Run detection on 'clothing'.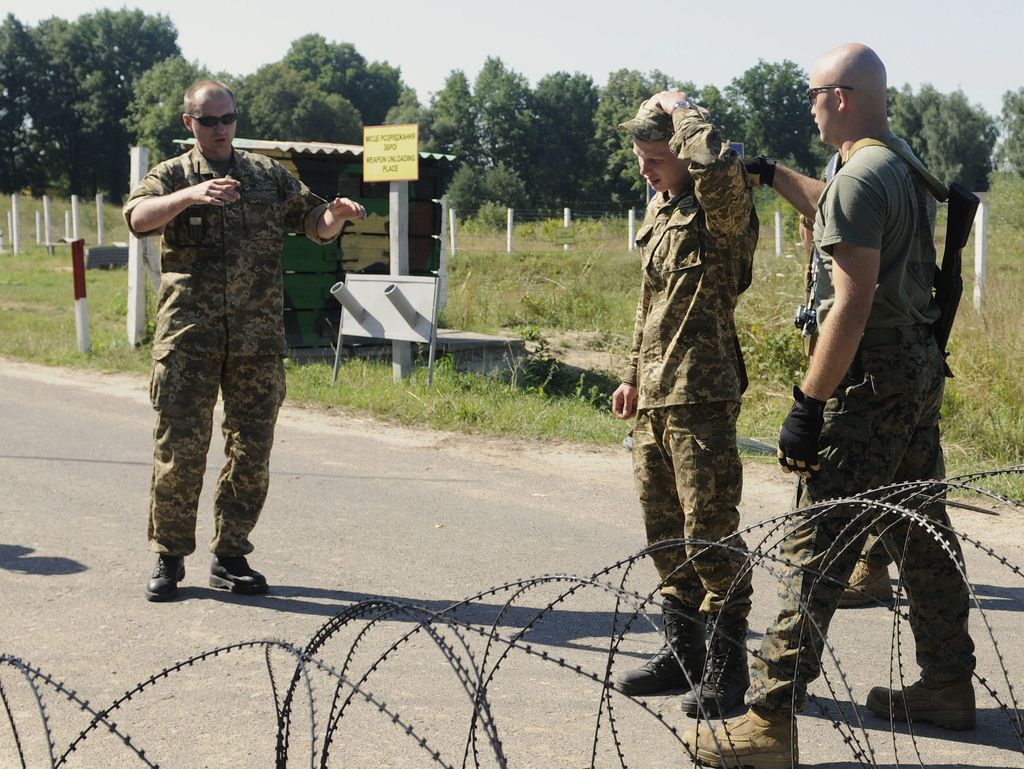
Result: pyautogui.locateOnScreen(122, 78, 321, 587).
